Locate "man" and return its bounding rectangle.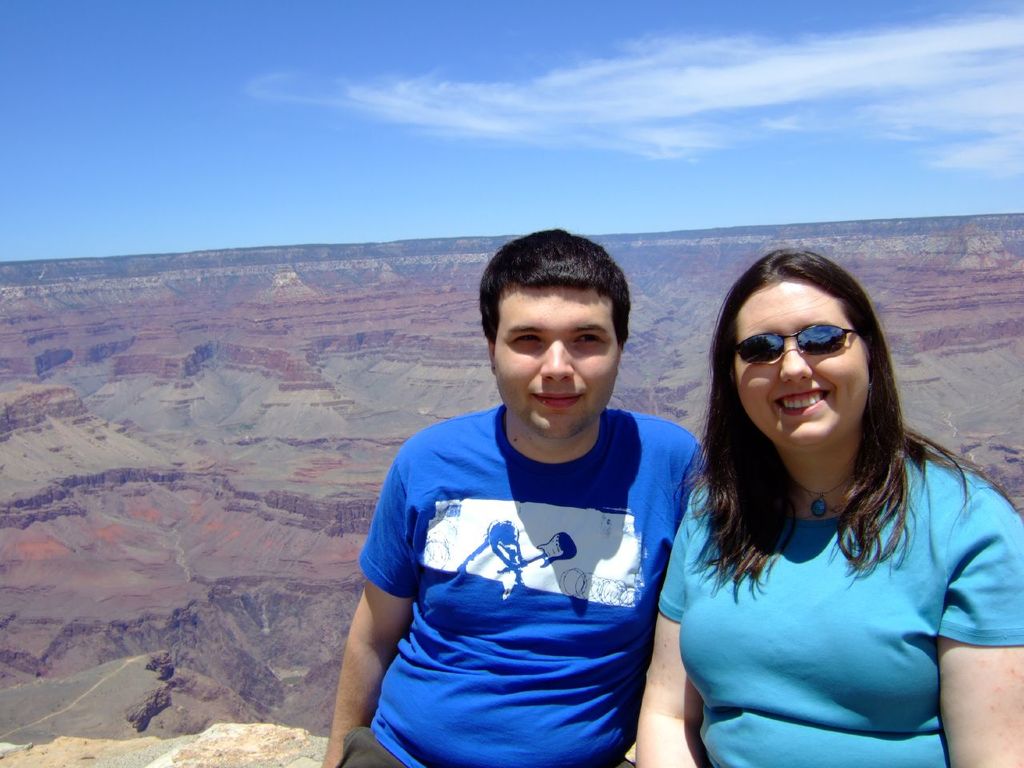
box=[318, 226, 706, 767].
